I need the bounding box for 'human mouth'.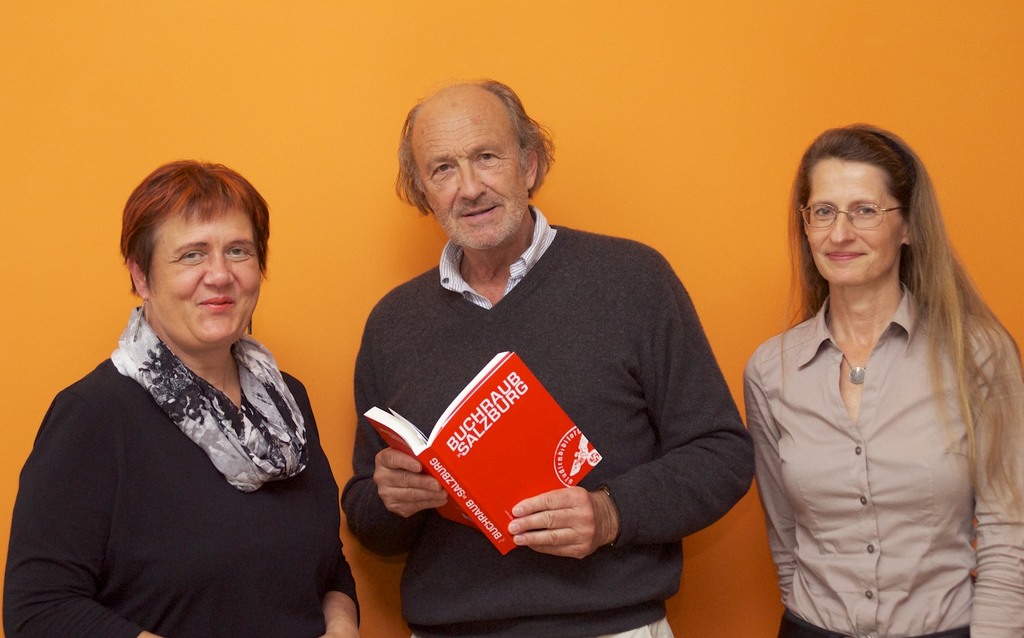
Here it is: x1=195, y1=289, x2=231, y2=309.
